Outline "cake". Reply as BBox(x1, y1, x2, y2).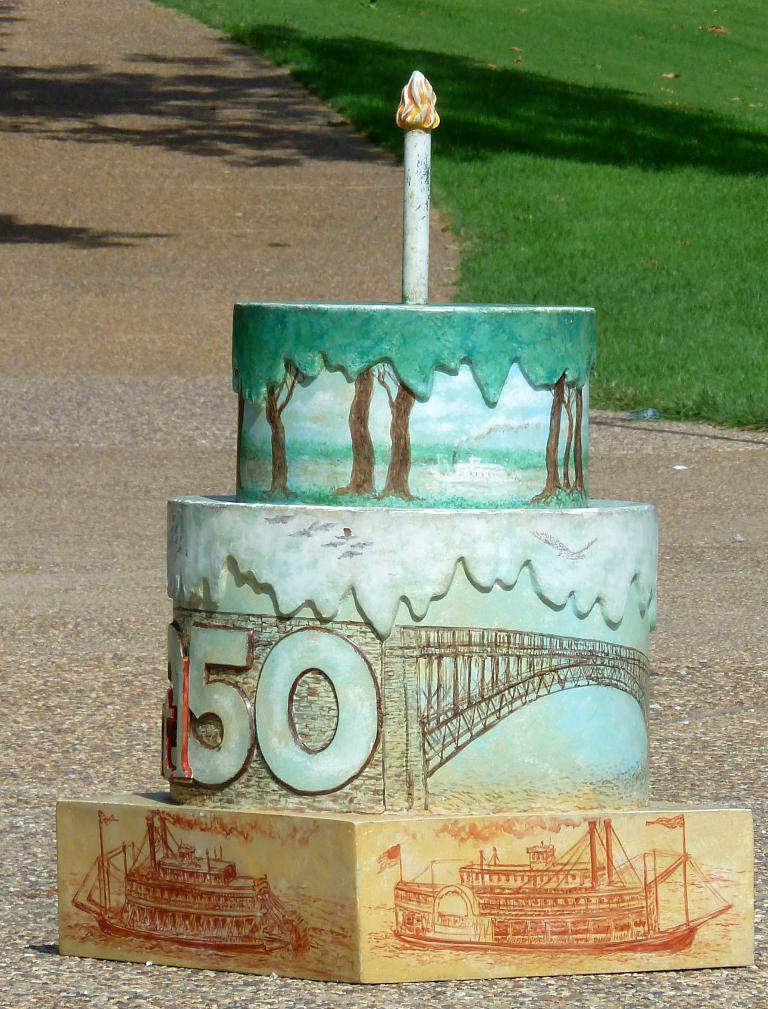
BBox(157, 300, 659, 810).
